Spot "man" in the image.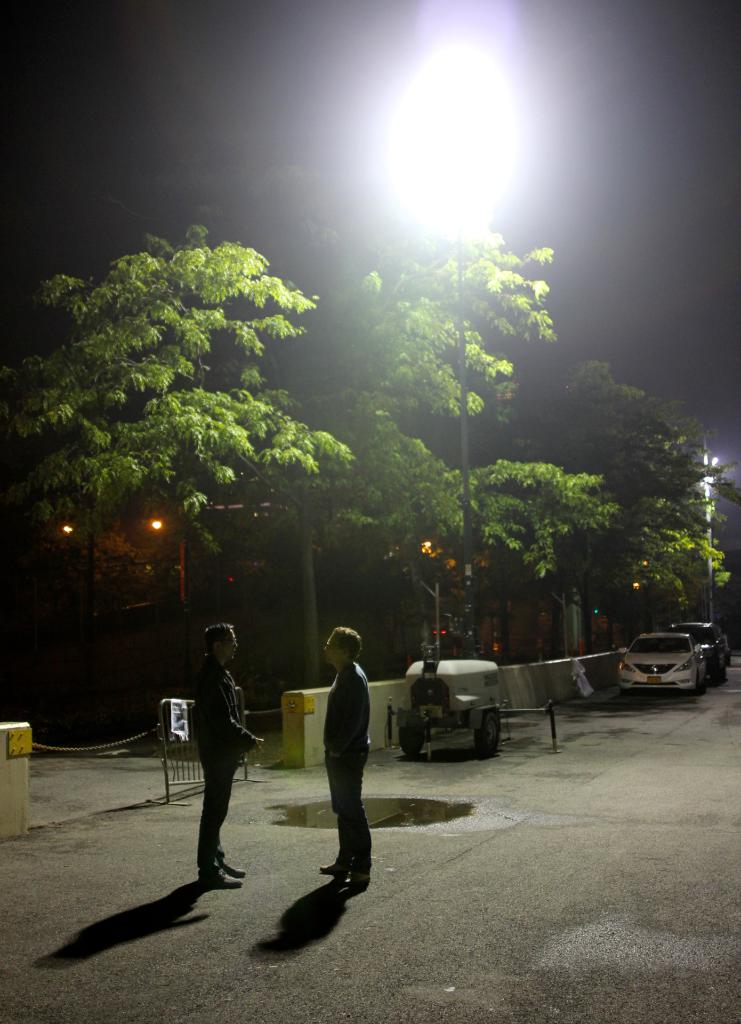
"man" found at (317, 625, 373, 896).
